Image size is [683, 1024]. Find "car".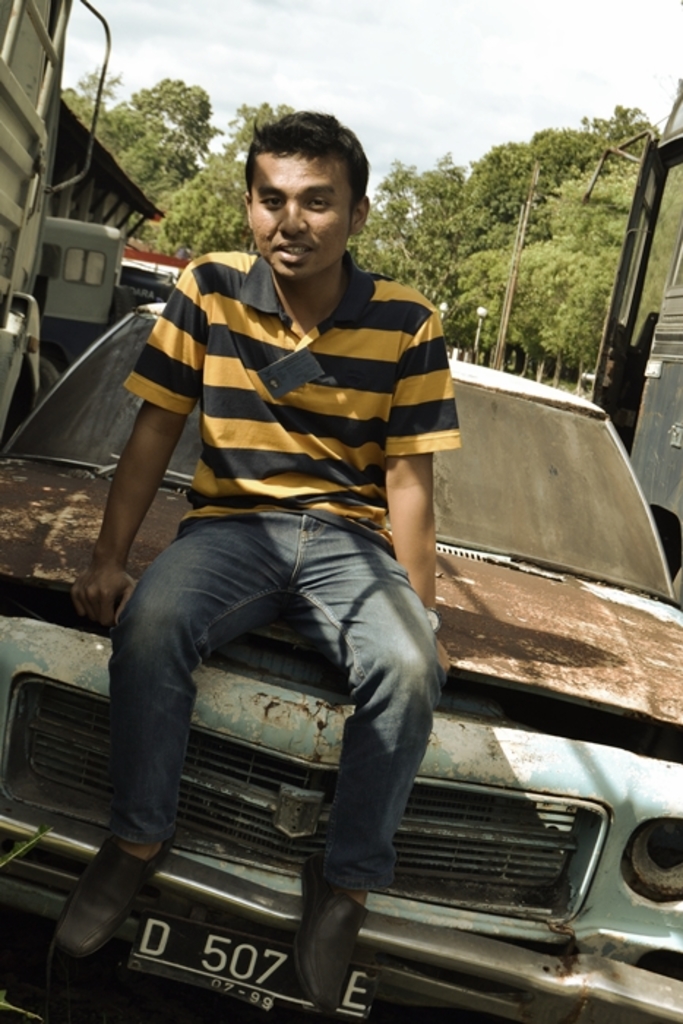
left=18, top=212, right=603, bottom=989.
